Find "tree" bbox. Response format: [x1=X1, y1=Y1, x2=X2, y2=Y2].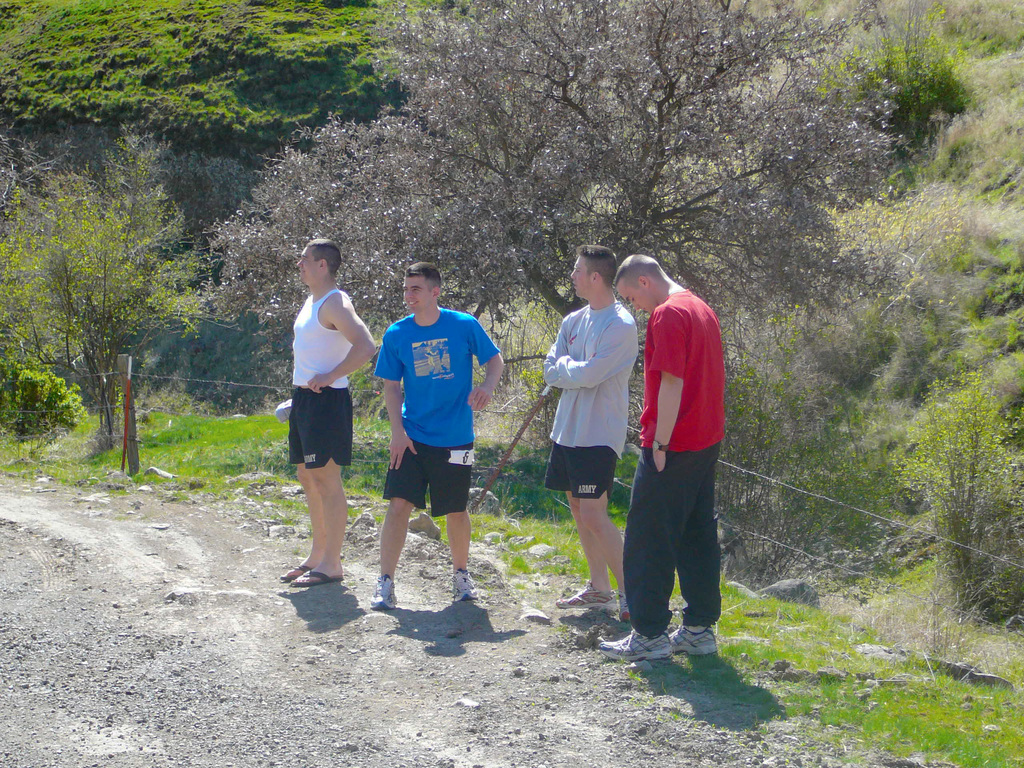
[x1=201, y1=0, x2=909, y2=335].
